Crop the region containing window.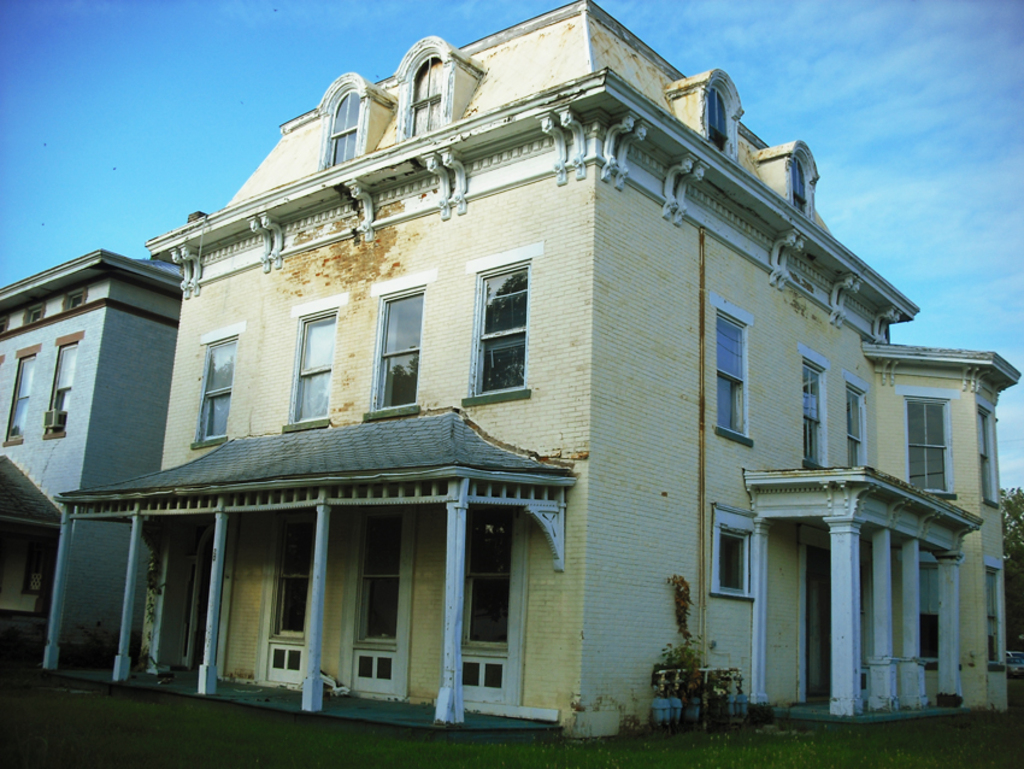
Crop region: 42 333 82 441.
